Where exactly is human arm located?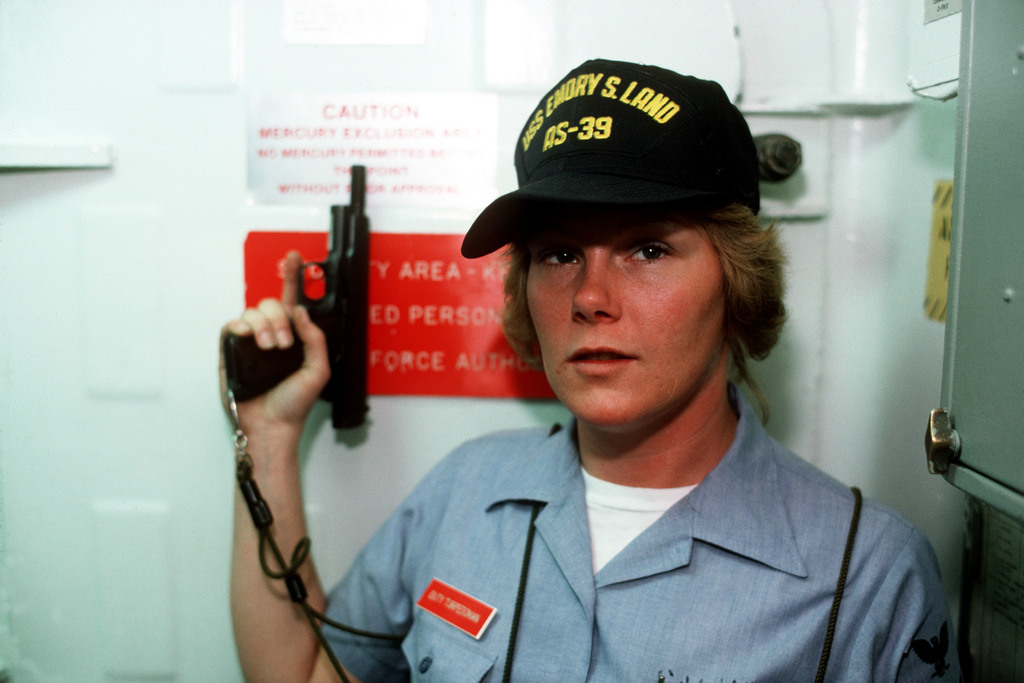
Its bounding box is x1=209 y1=193 x2=388 y2=666.
